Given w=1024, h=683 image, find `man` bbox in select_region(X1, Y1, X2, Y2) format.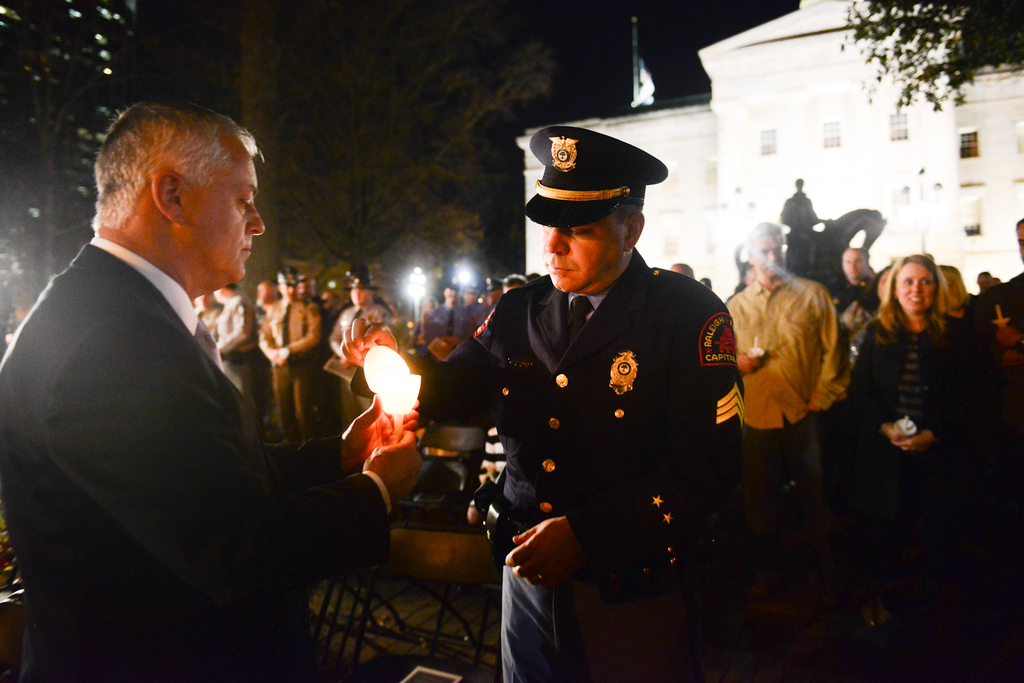
select_region(829, 247, 872, 352).
